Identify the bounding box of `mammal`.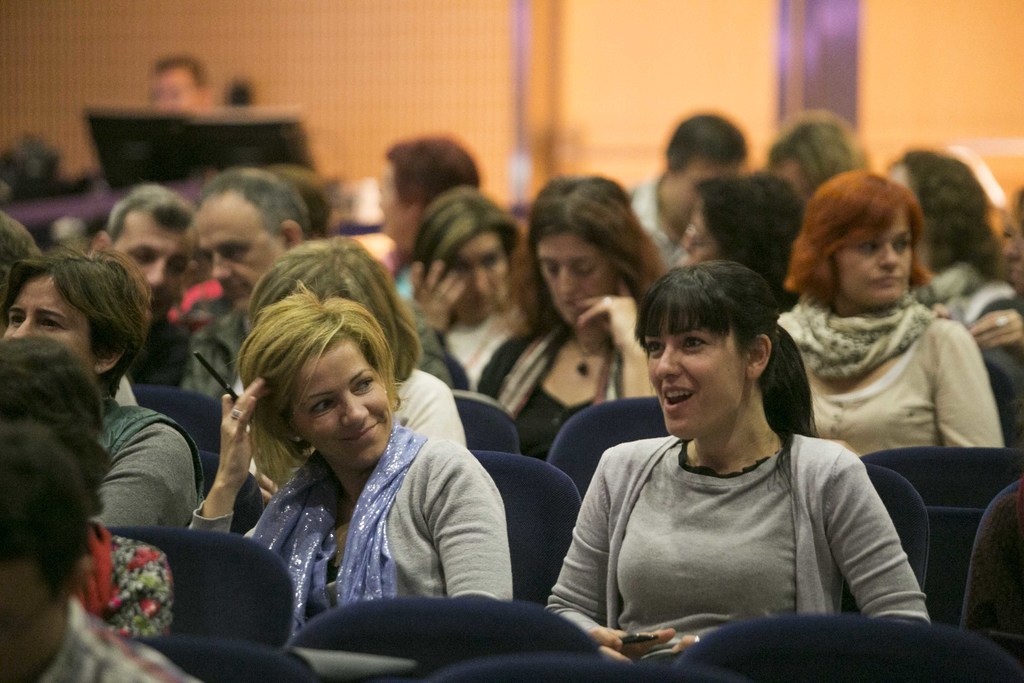
[left=141, top=55, right=204, bottom=110].
